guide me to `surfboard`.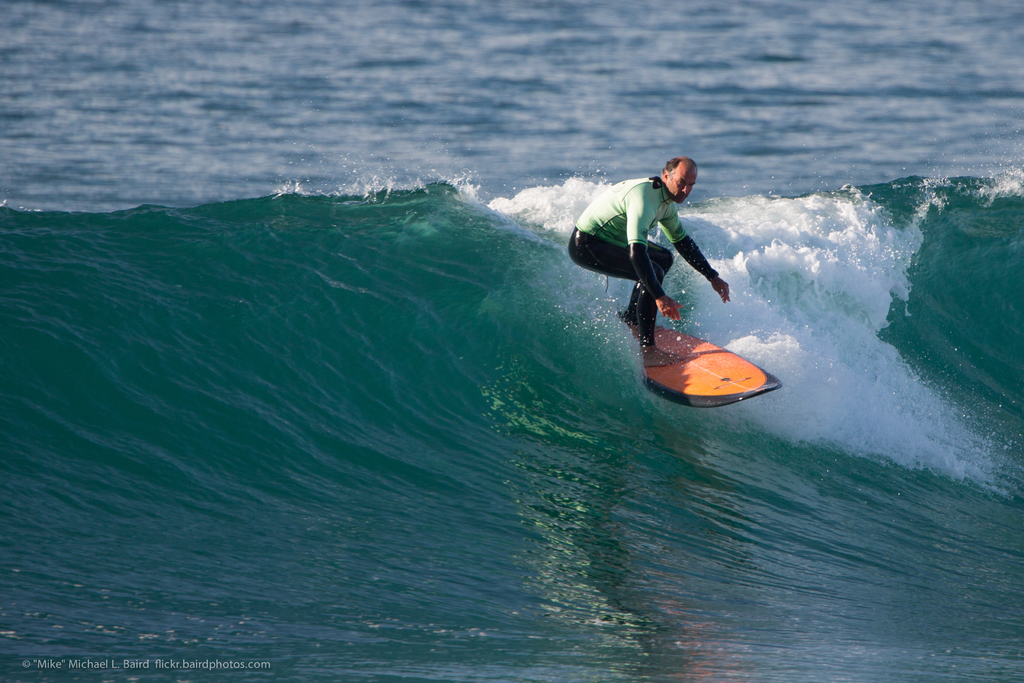
Guidance: [x1=623, y1=314, x2=785, y2=407].
